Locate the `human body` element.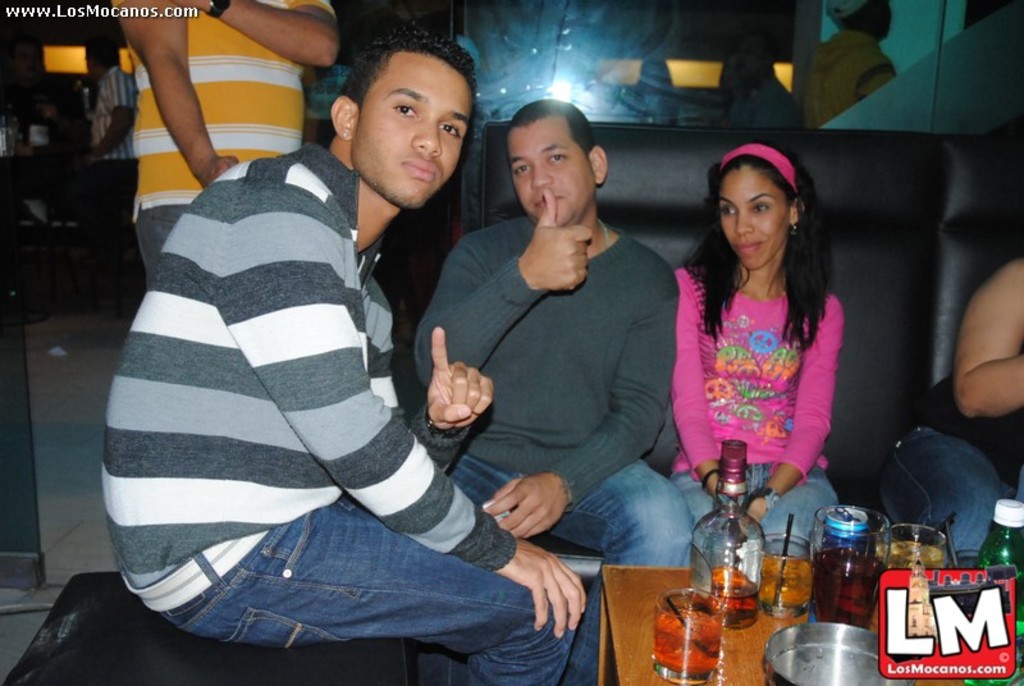
Element bbox: box(95, 22, 582, 685).
